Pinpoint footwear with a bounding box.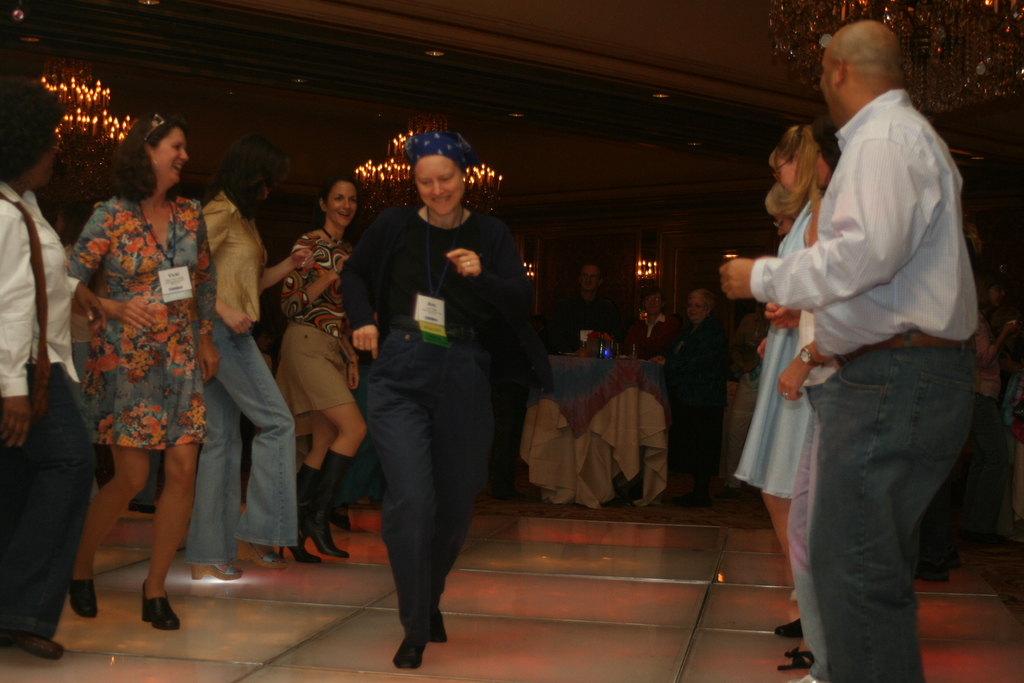
left=0, top=627, right=15, bottom=659.
